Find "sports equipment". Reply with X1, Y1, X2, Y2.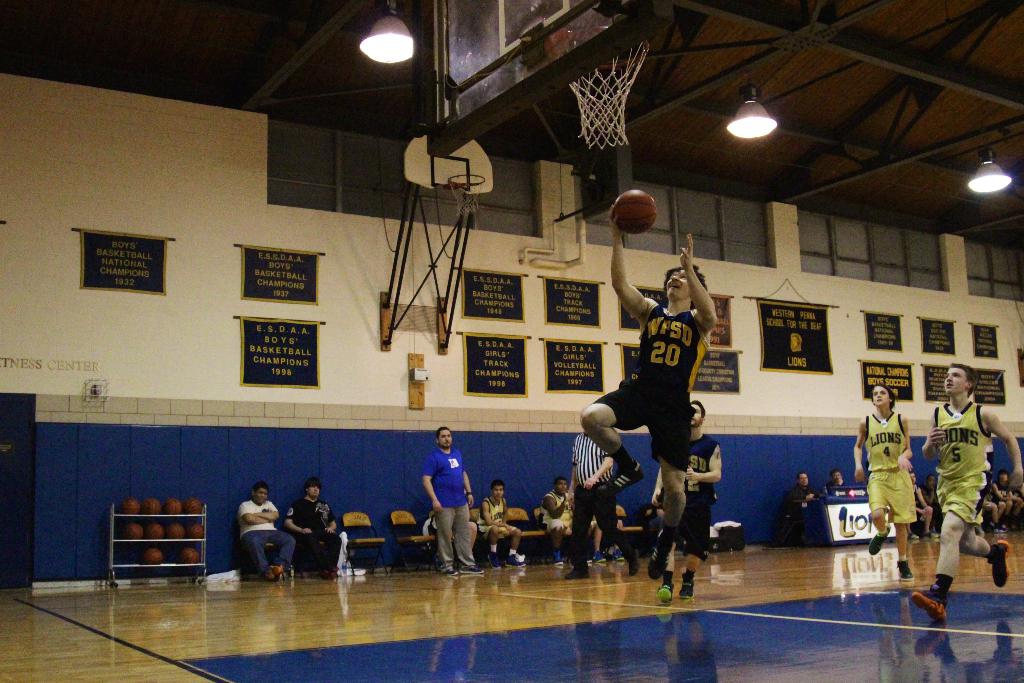
164, 524, 184, 540.
